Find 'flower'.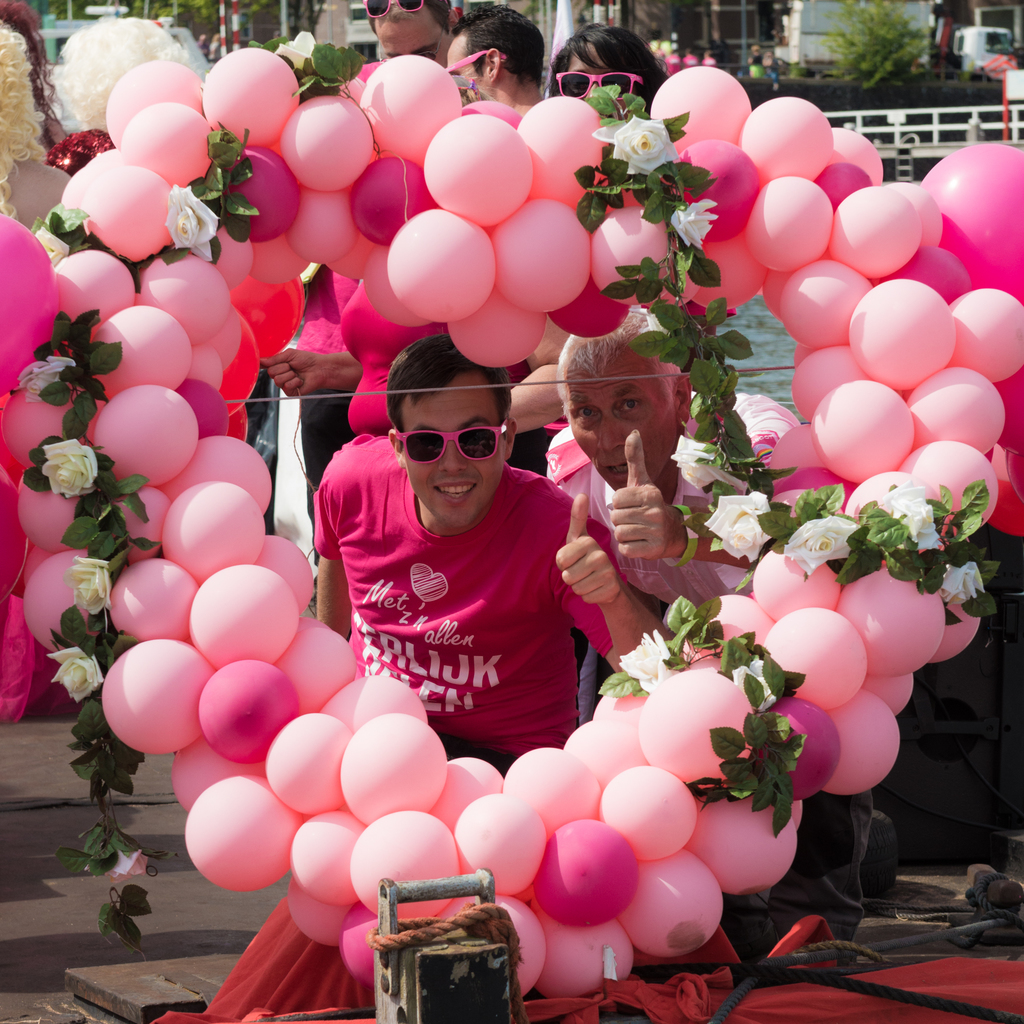
Rect(708, 489, 772, 559).
